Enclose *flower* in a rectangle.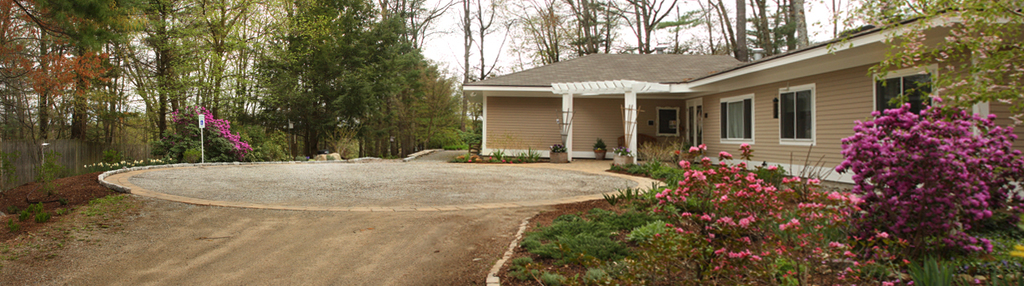
(x1=877, y1=281, x2=898, y2=285).
